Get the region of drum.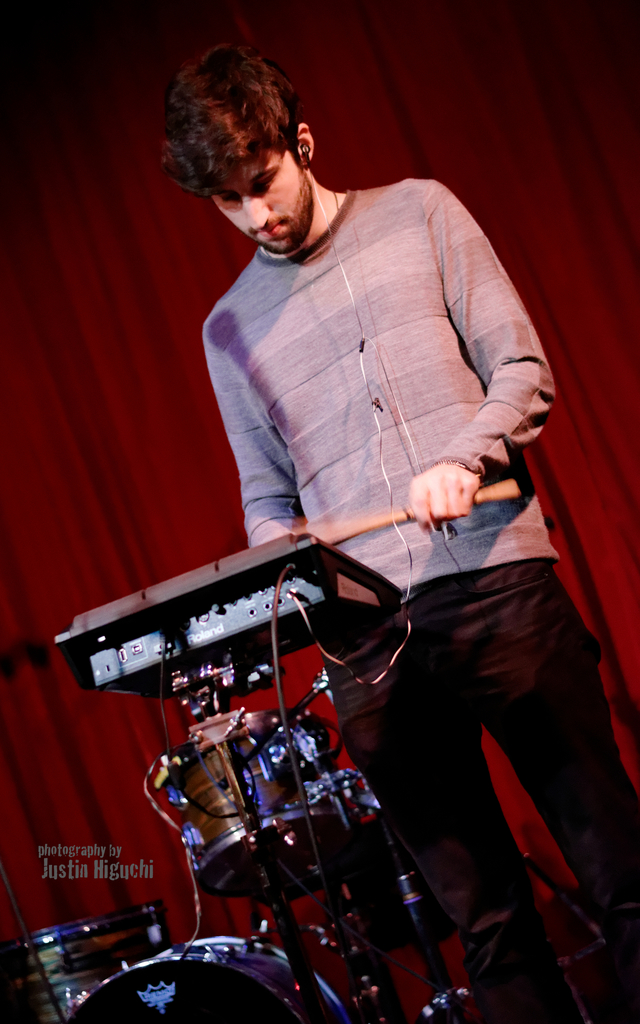
(x1=172, y1=727, x2=351, y2=889).
